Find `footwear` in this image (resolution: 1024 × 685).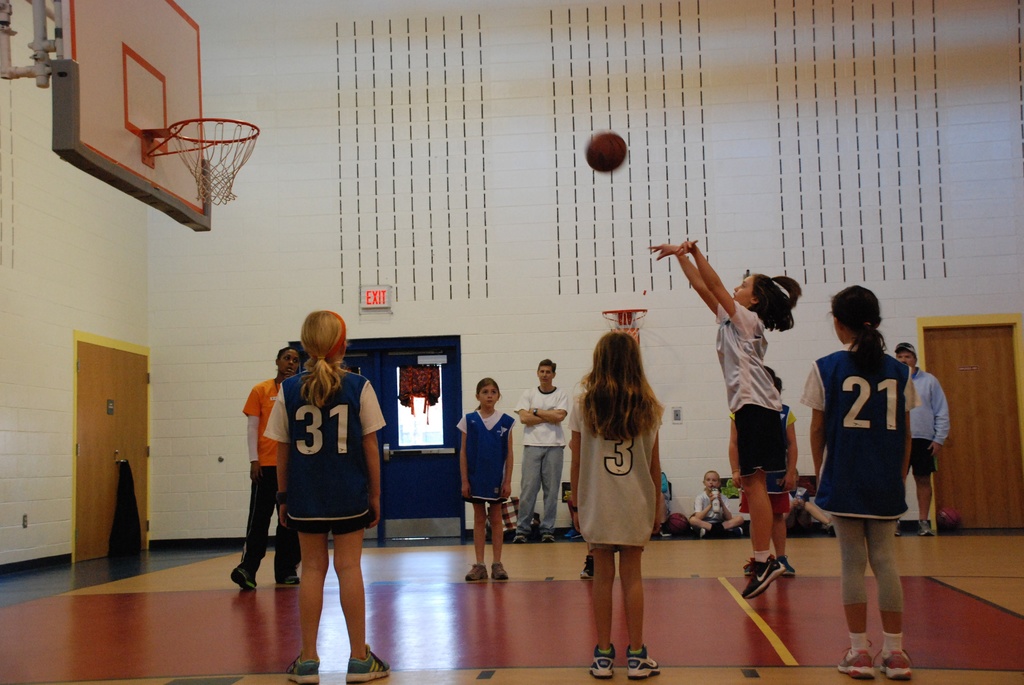
bbox(511, 533, 532, 544).
